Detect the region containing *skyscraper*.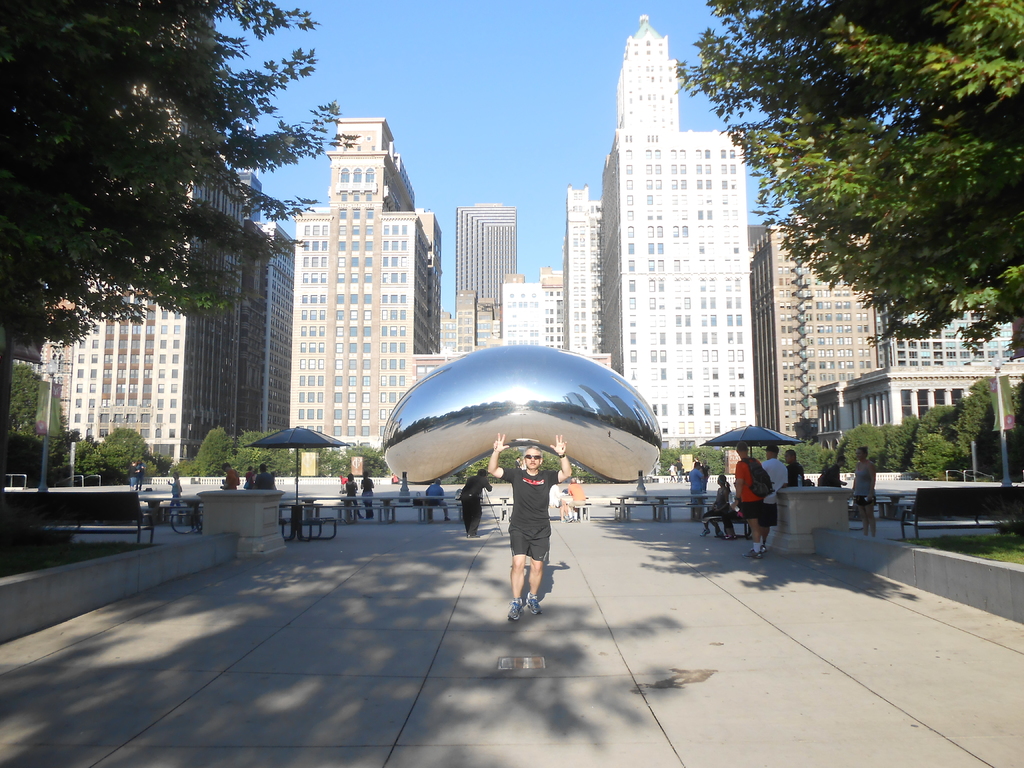
(269,116,435,460).
